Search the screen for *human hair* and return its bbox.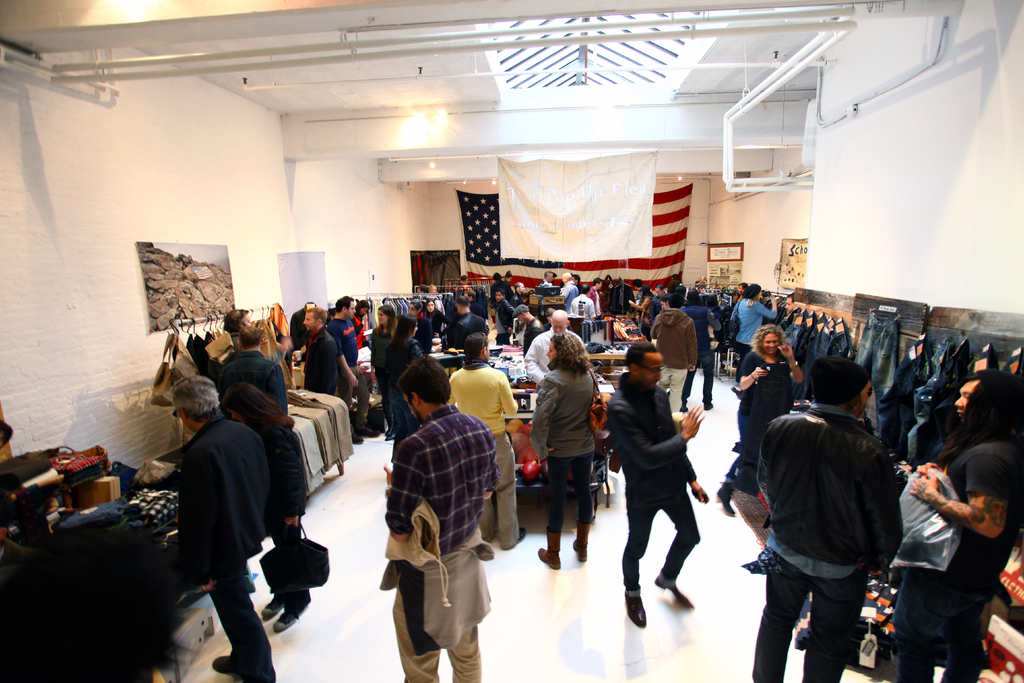
Found: 740:281:750:296.
